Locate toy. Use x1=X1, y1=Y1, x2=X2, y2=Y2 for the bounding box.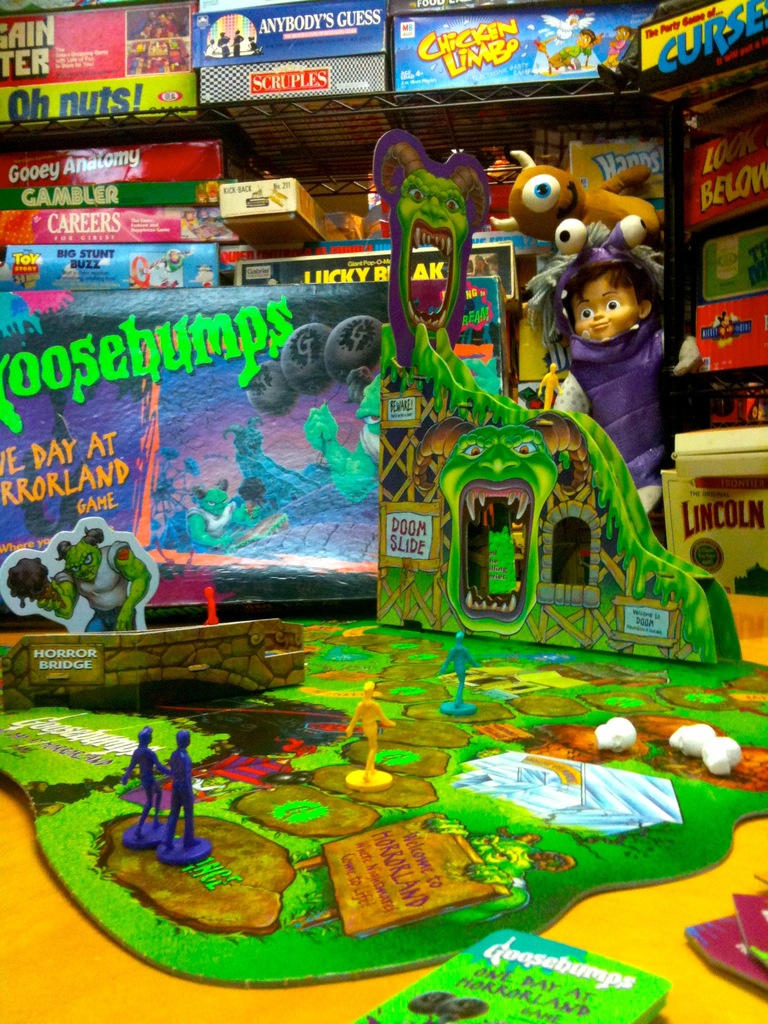
x1=696, y1=302, x2=755, y2=348.
